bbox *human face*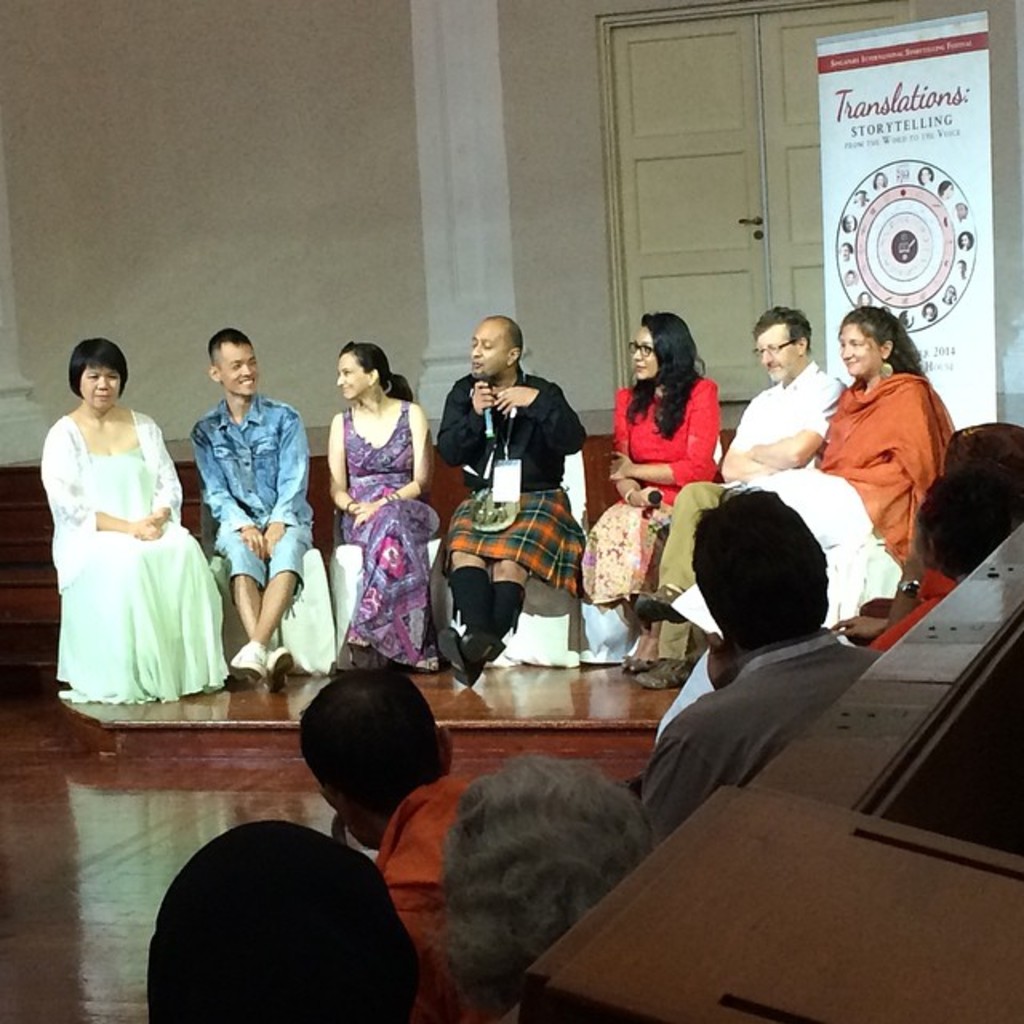
x1=221, y1=341, x2=261, y2=398
